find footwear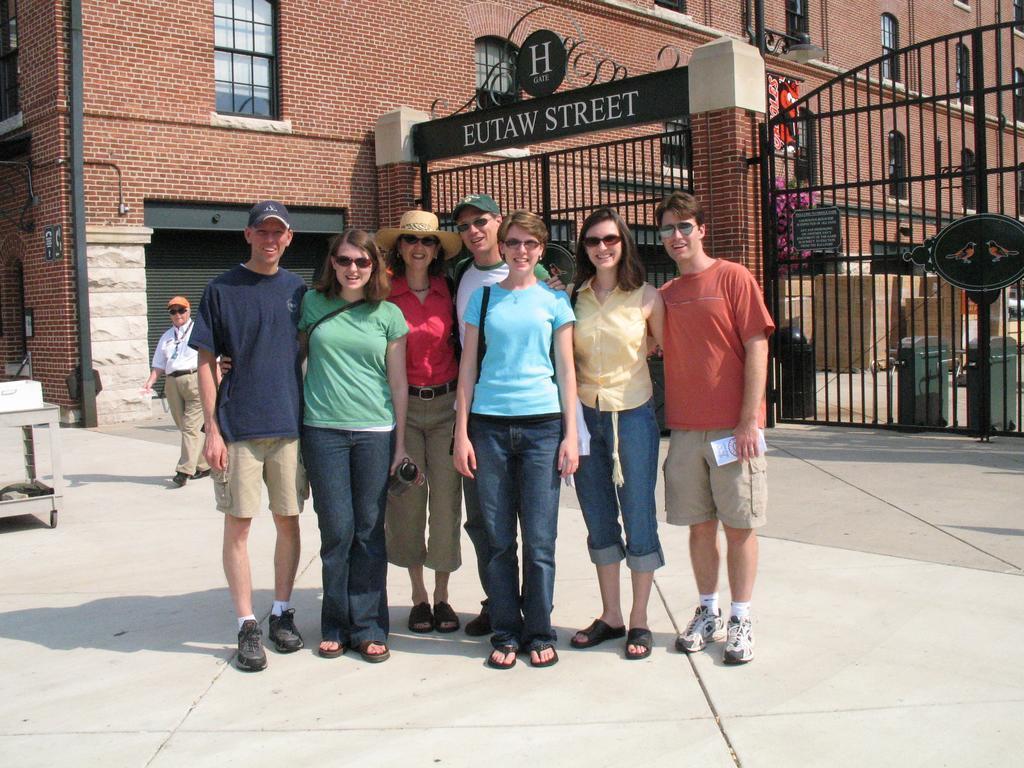
bbox=(171, 468, 186, 491)
